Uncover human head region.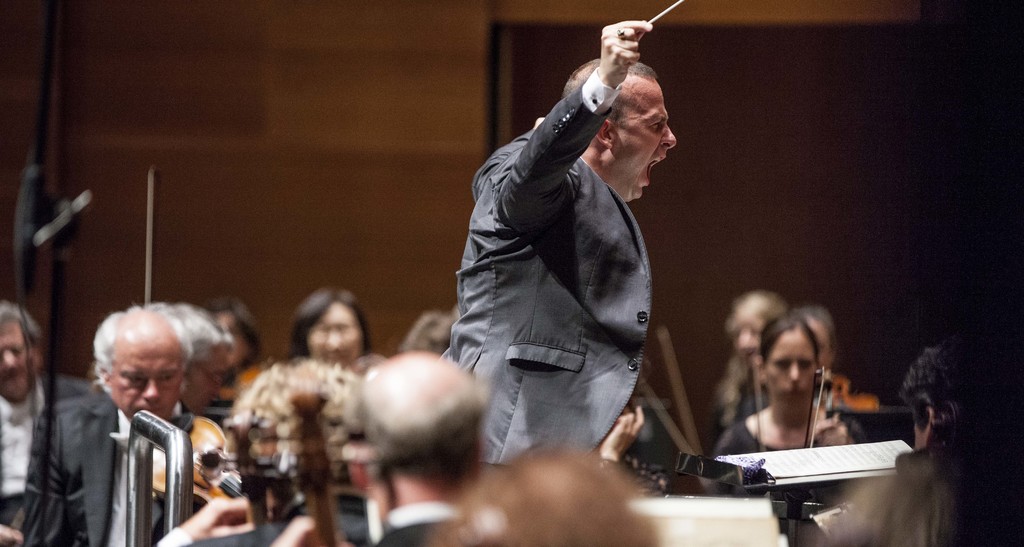
Uncovered: (left=292, top=292, right=373, bottom=365).
